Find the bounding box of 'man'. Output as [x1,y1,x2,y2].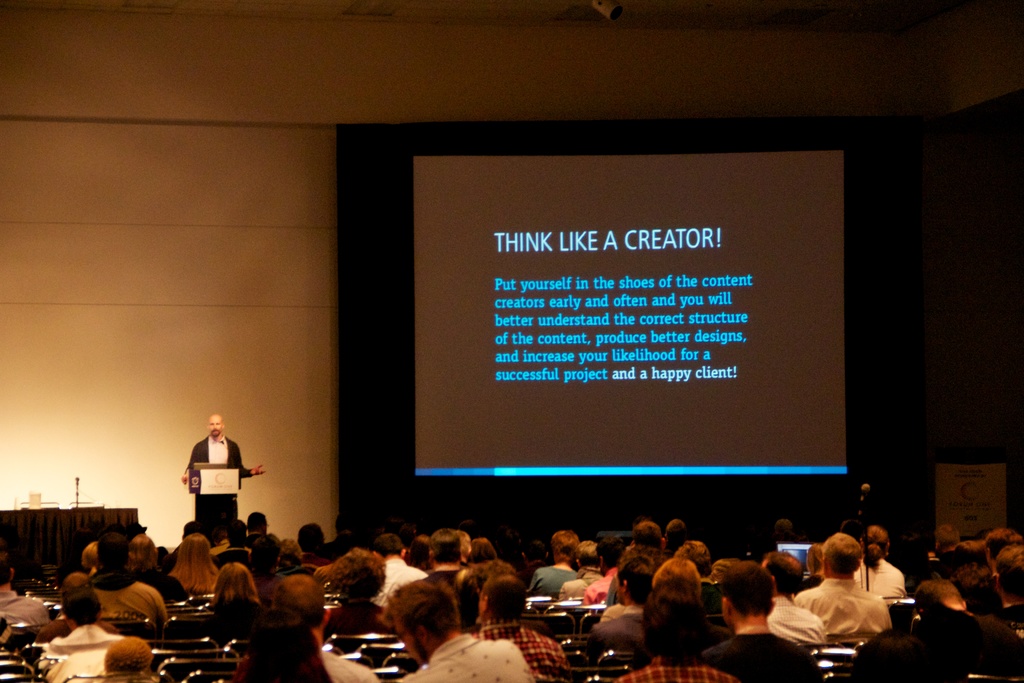
[393,580,538,682].
